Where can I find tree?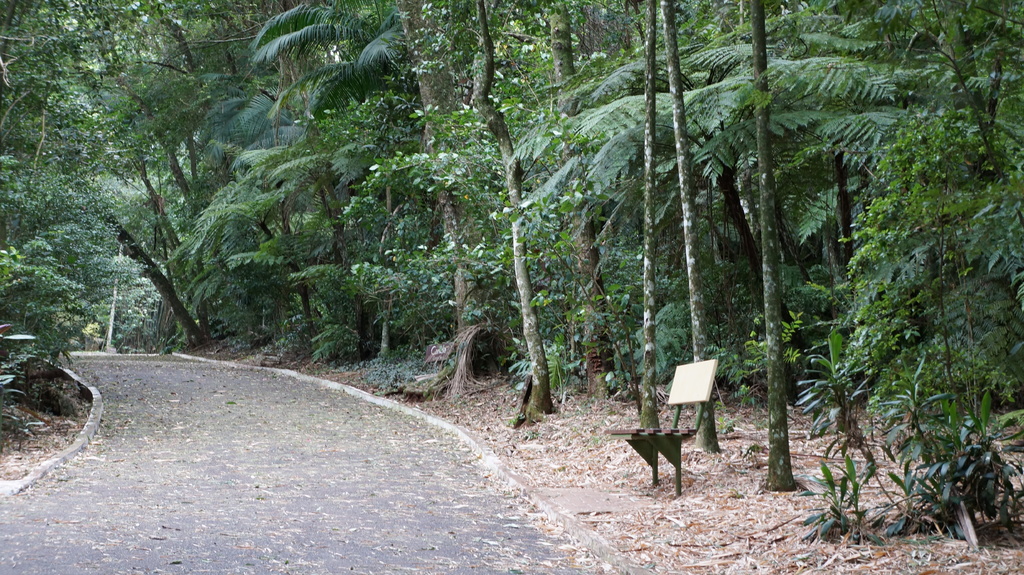
You can find it at <region>128, 0, 213, 141</region>.
